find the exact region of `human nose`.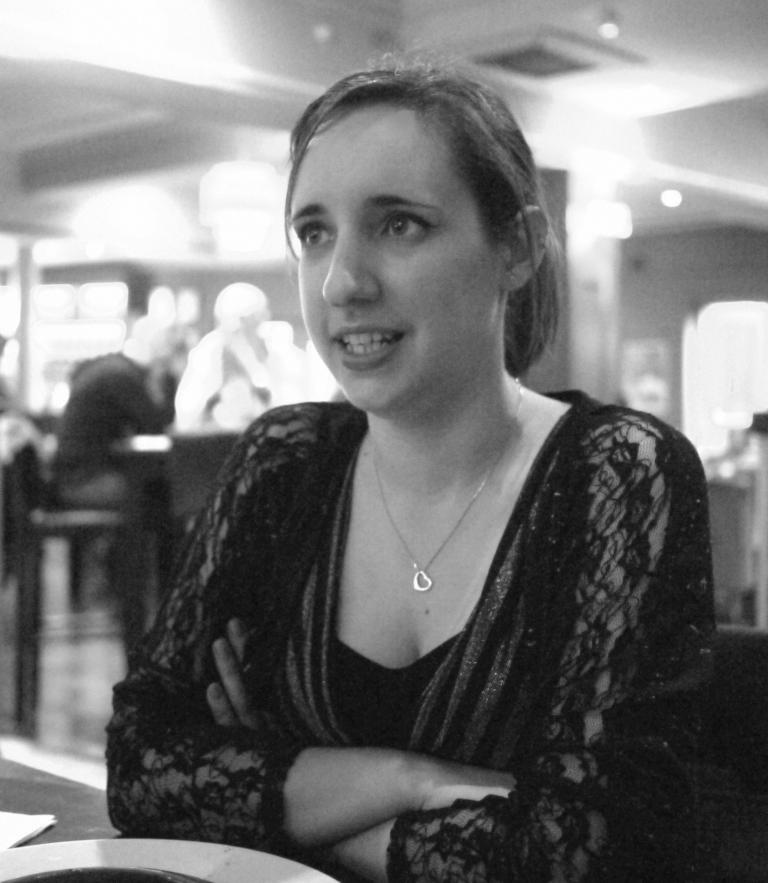
Exact region: 317:219:382:311.
